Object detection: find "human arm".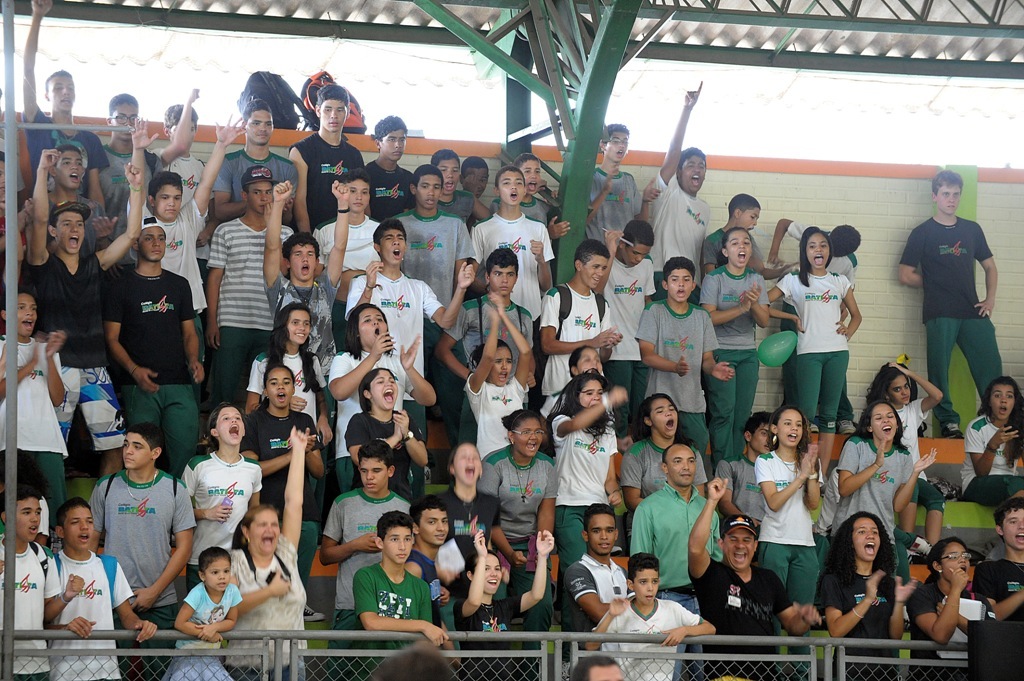
303, 417, 327, 478.
